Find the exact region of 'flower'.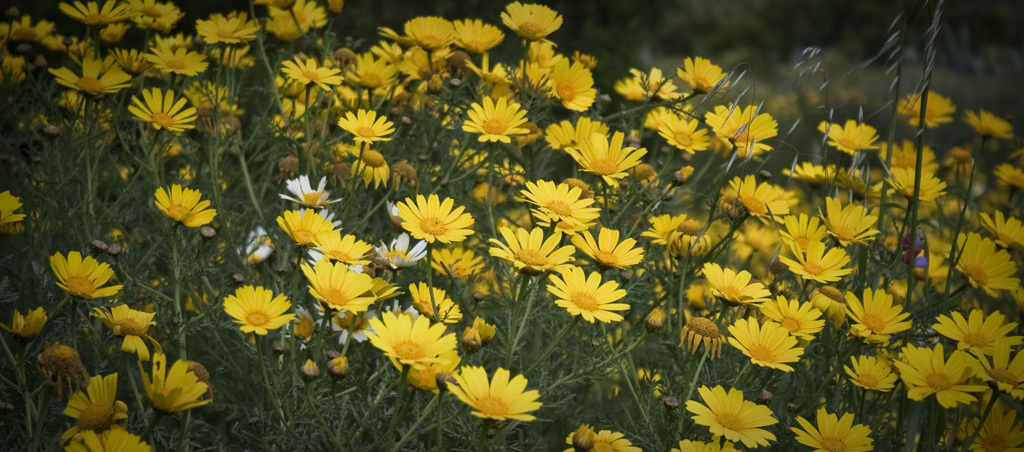
Exact region: 730 172 792 220.
